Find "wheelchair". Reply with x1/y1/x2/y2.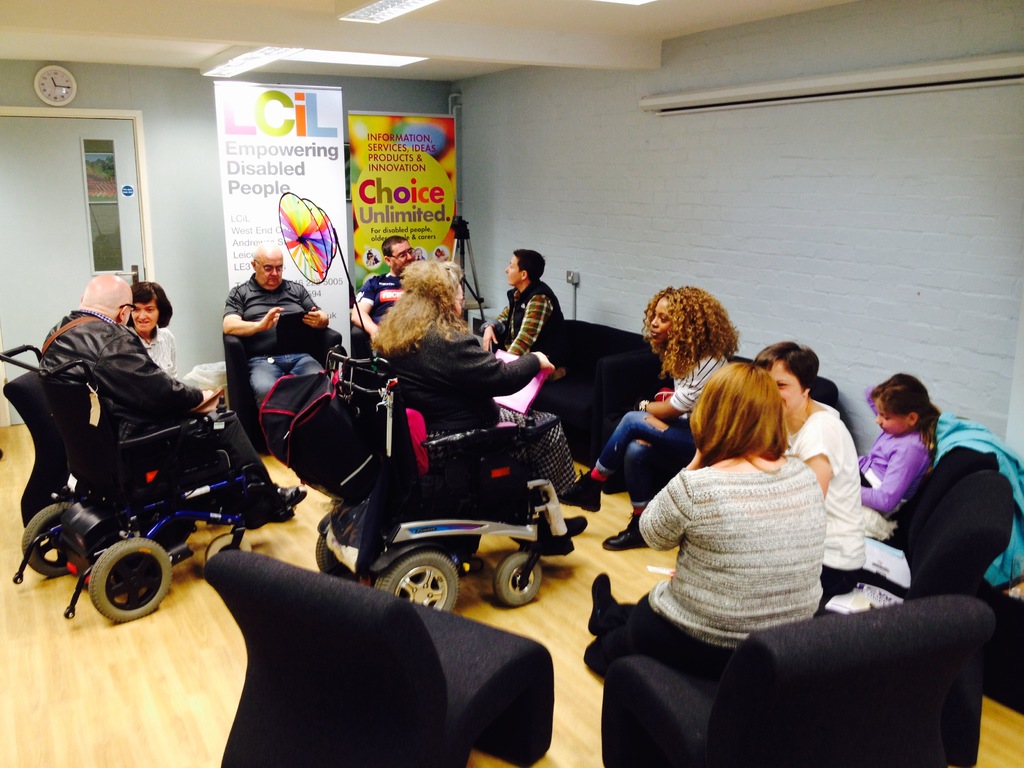
310/317/573/641.
